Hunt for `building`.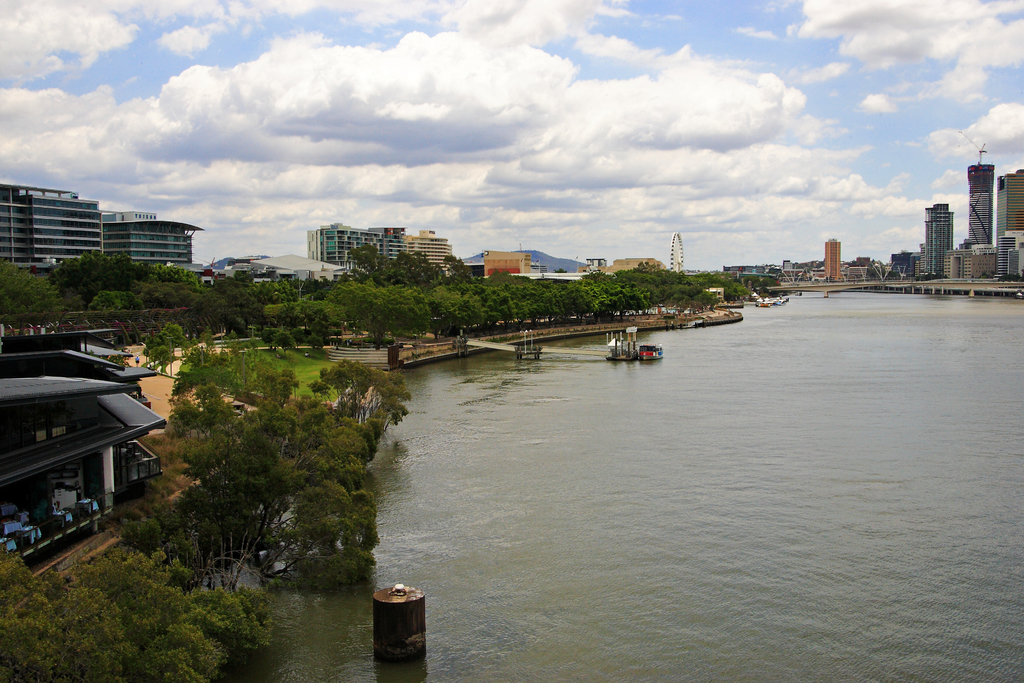
Hunted down at x1=1003, y1=164, x2=1023, y2=244.
